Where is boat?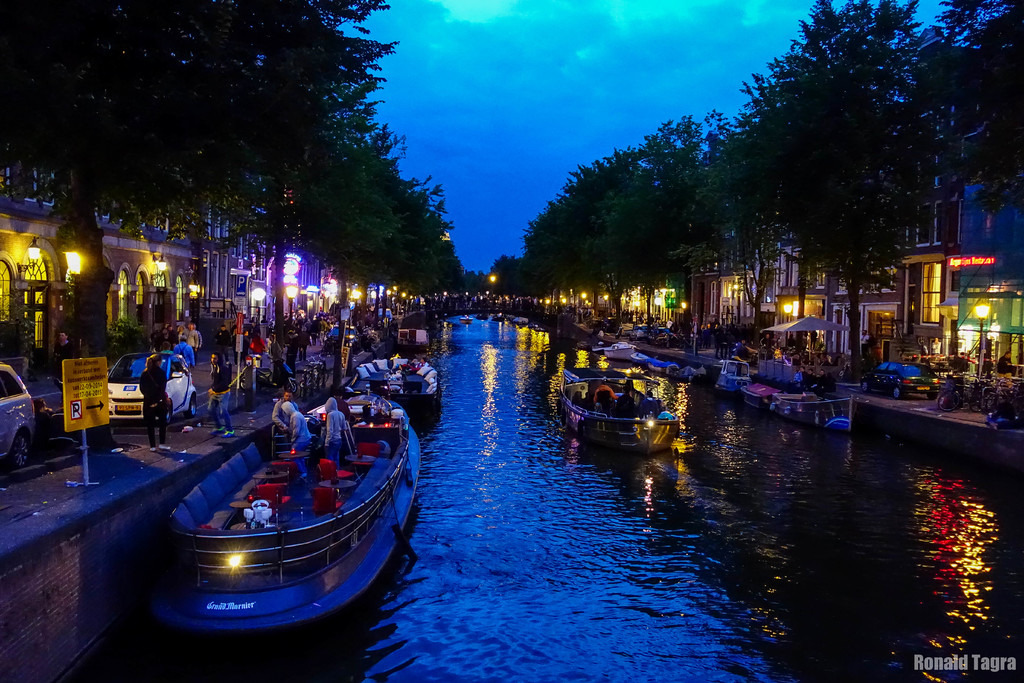
bbox(559, 365, 684, 455).
